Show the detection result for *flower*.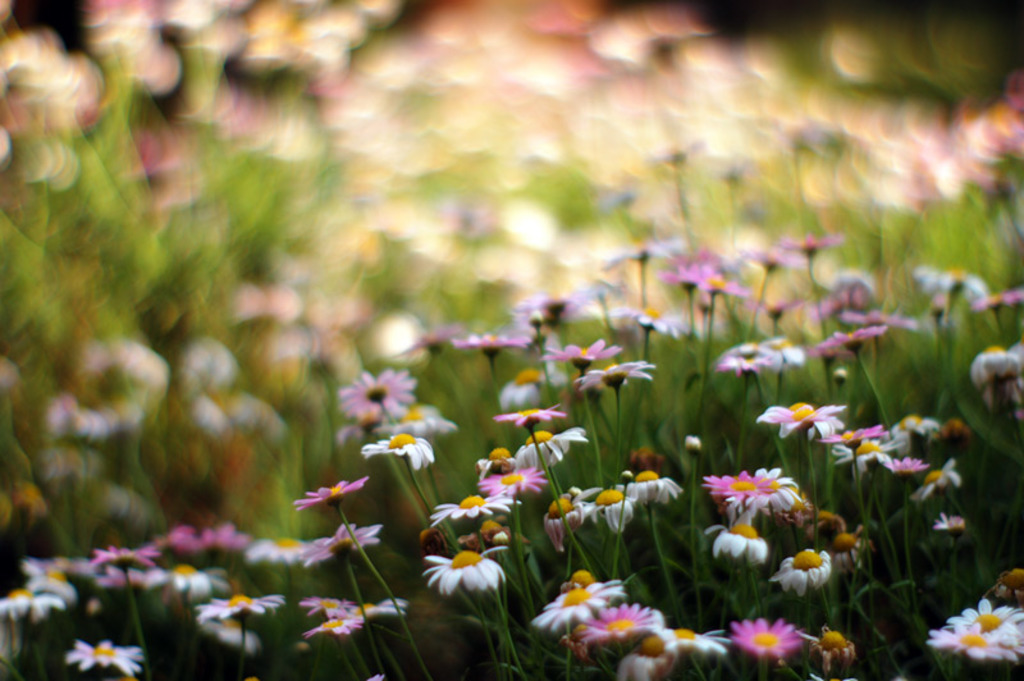
x1=827, y1=530, x2=884, y2=579.
